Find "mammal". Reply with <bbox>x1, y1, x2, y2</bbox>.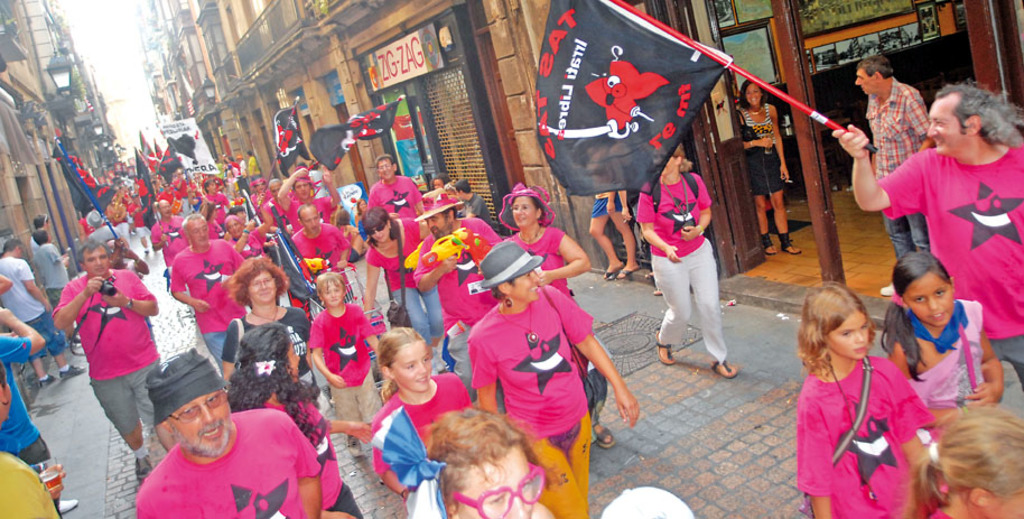
<bbox>736, 77, 799, 257</bbox>.
